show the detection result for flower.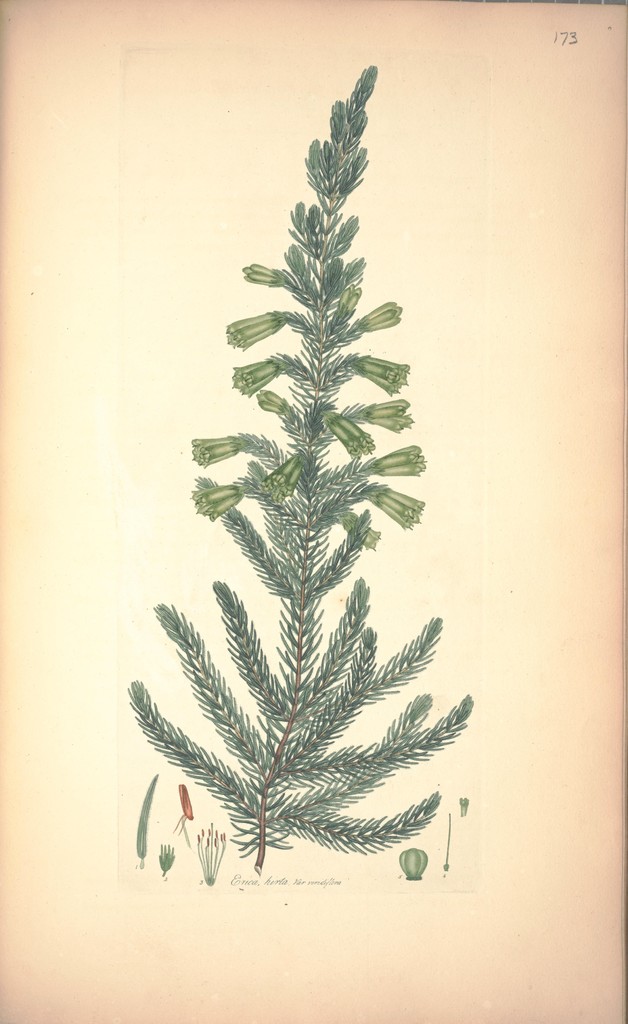
l=196, t=429, r=240, b=464.
